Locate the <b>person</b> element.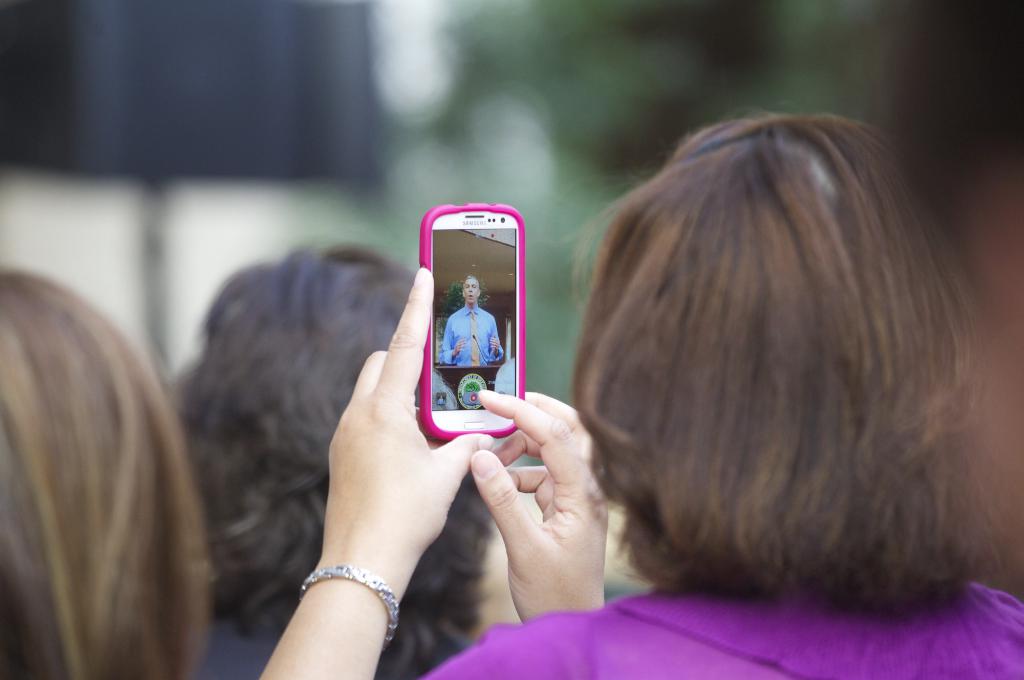
Element bbox: (x1=168, y1=247, x2=497, y2=679).
